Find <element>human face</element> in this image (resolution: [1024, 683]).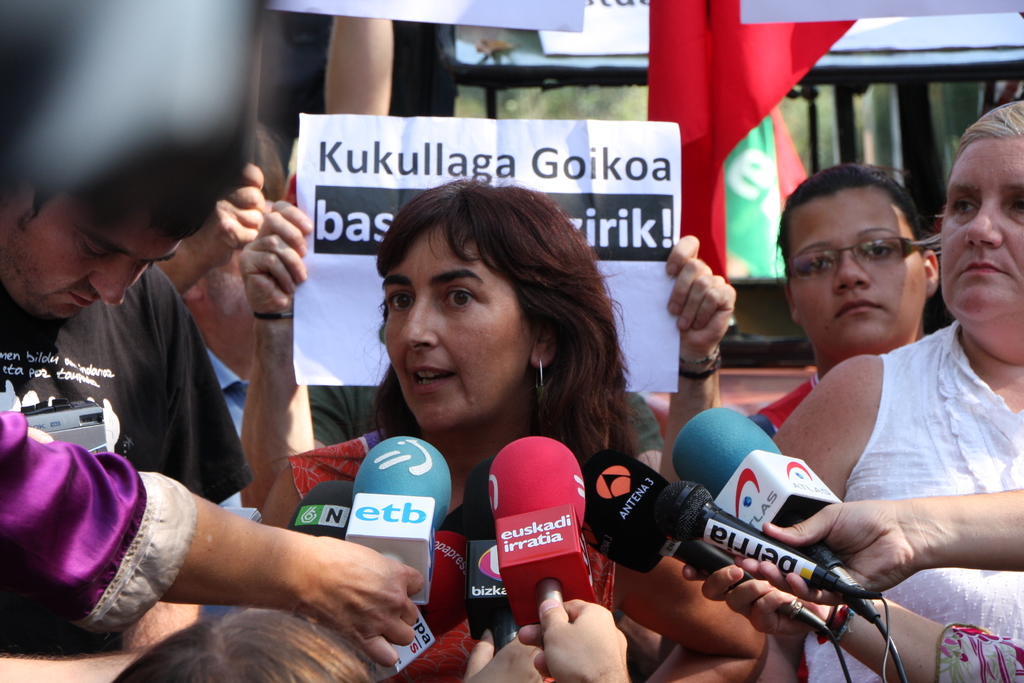
detection(785, 183, 927, 359).
